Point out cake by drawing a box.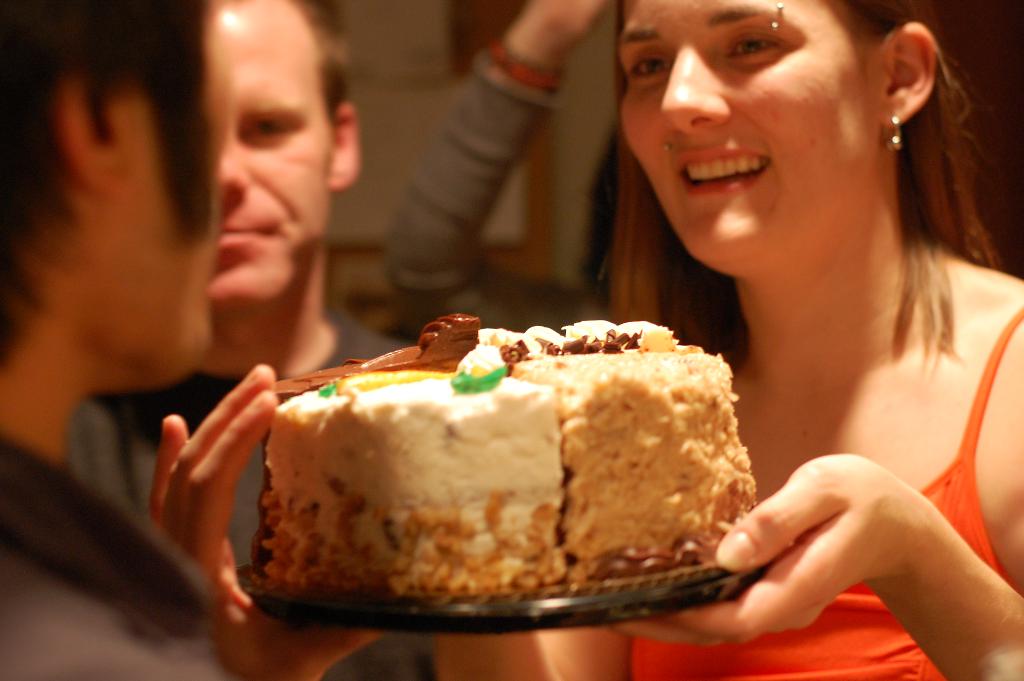
253,314,758,596.
